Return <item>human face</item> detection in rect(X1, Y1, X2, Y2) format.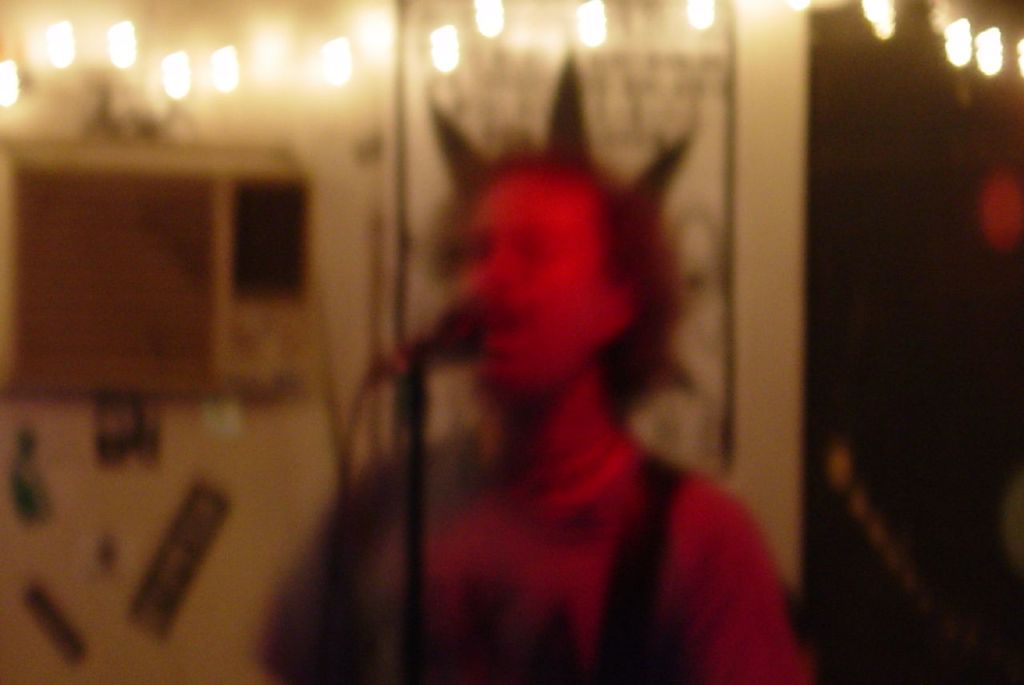
rect(457, 188, 617, 397).
